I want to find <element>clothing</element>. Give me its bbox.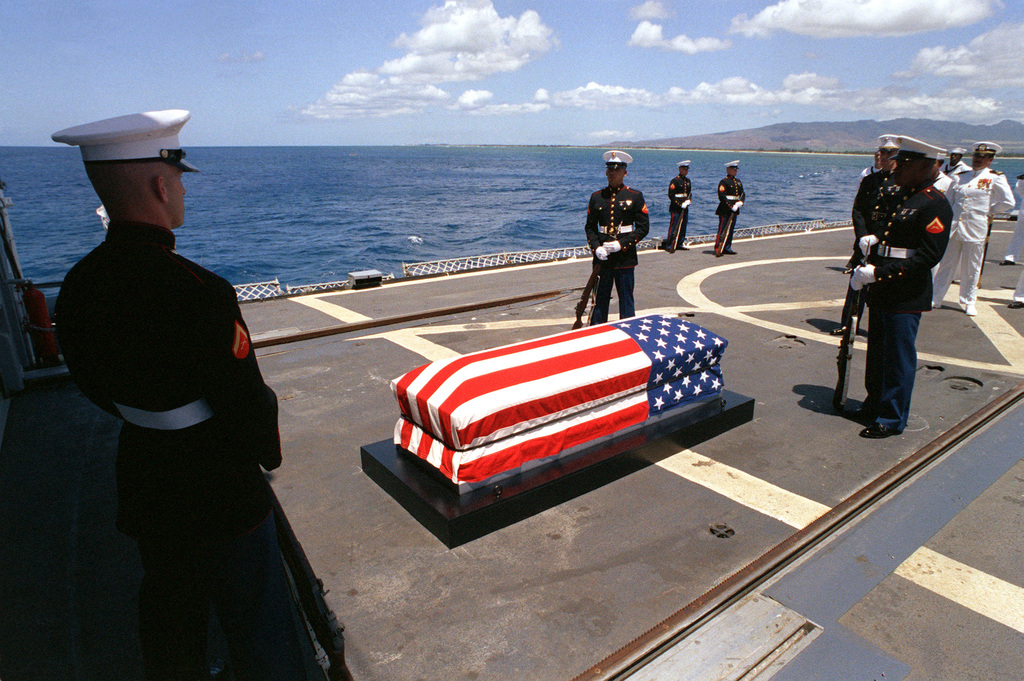
detection(861, 311, 922, 430).
